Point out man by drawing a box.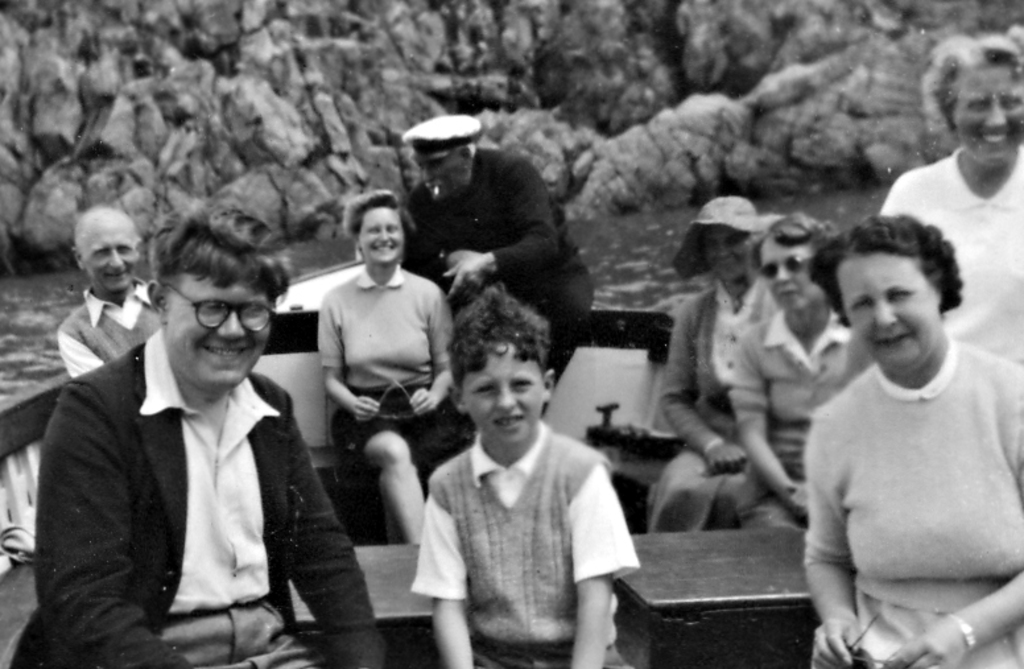
pyautogui.locateOnScreen(25, 226, 347, 665).
